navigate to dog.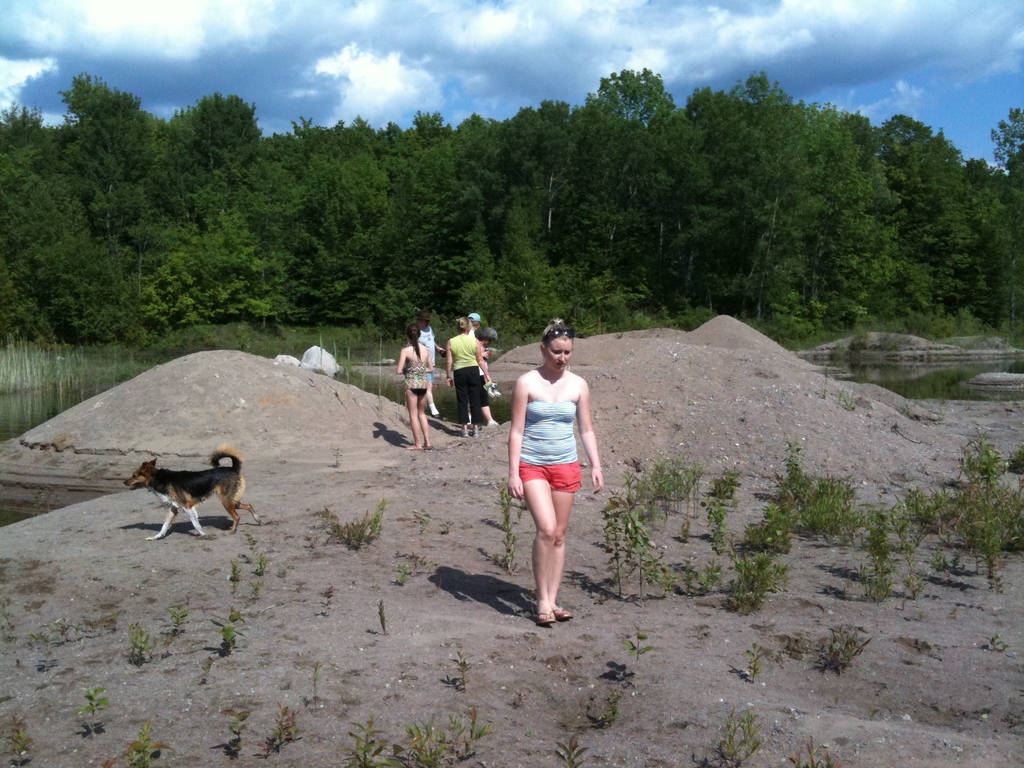
Navigation target: l=121, t=441, r=261, b=545.
